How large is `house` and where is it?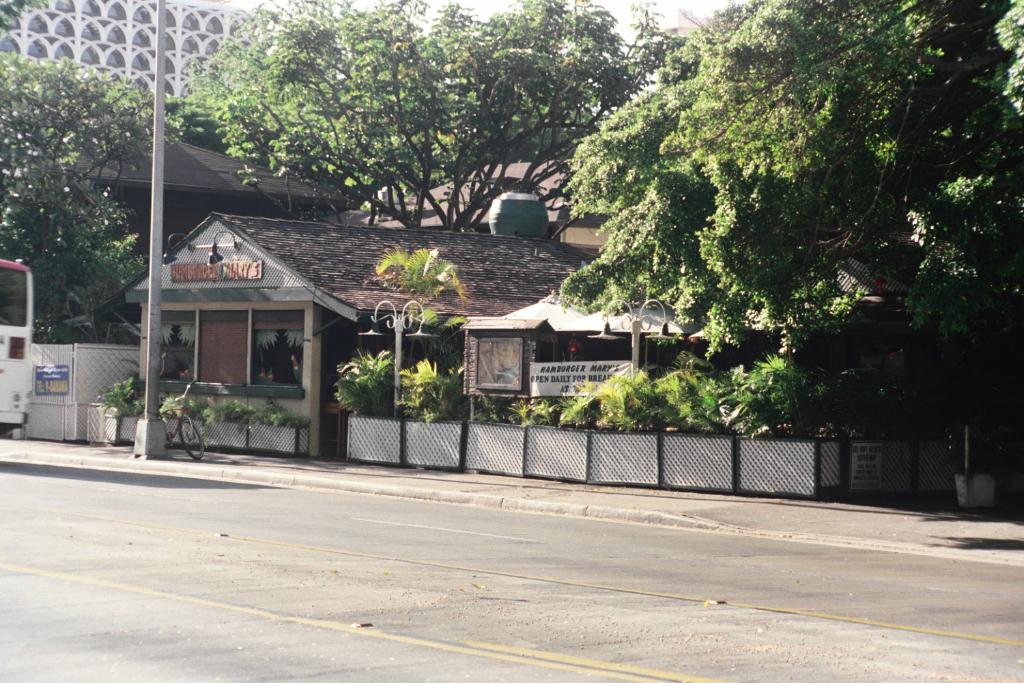
Bounding box: 0:109:375:354.
